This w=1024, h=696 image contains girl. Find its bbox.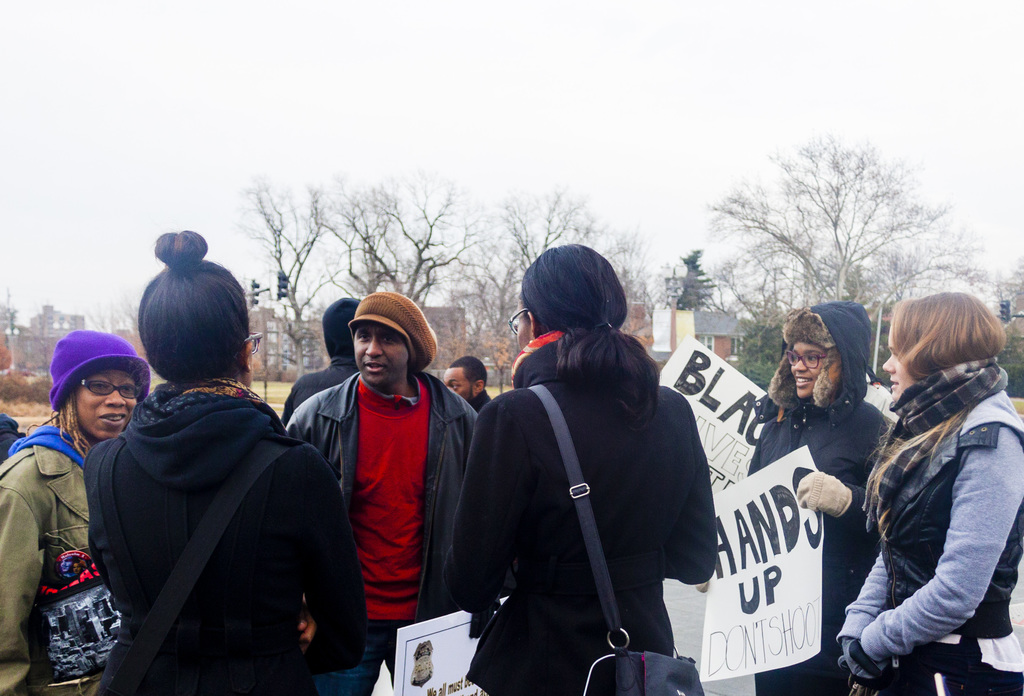
region(744, 297, 892, 695).
